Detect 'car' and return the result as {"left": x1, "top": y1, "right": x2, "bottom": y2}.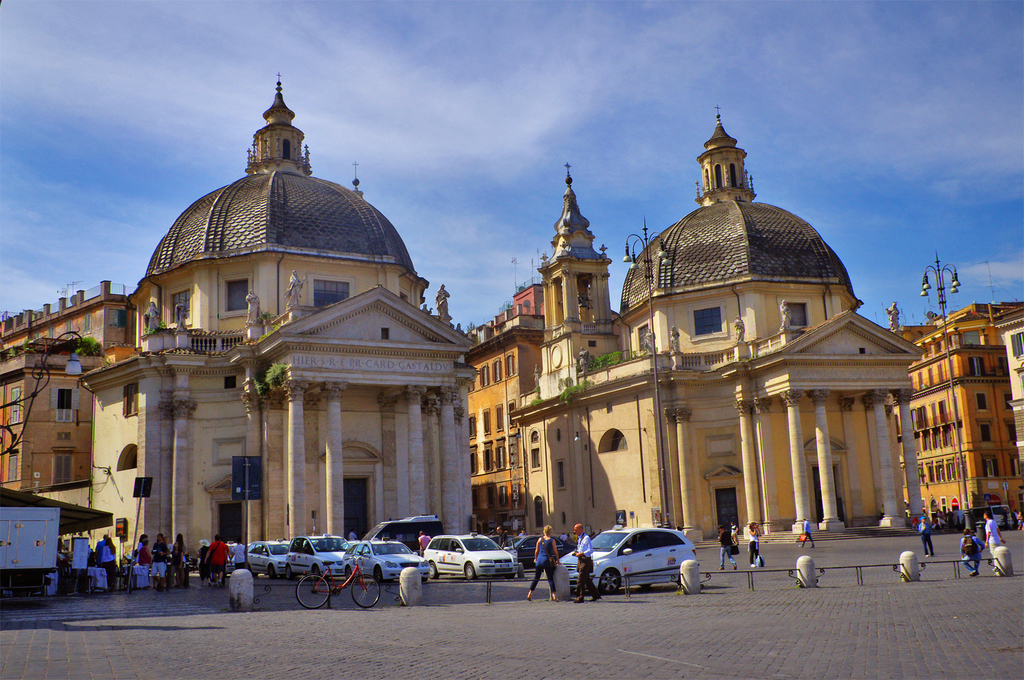
{"left": 556, "top": 526, "right": 700, "bottom": 596}.
